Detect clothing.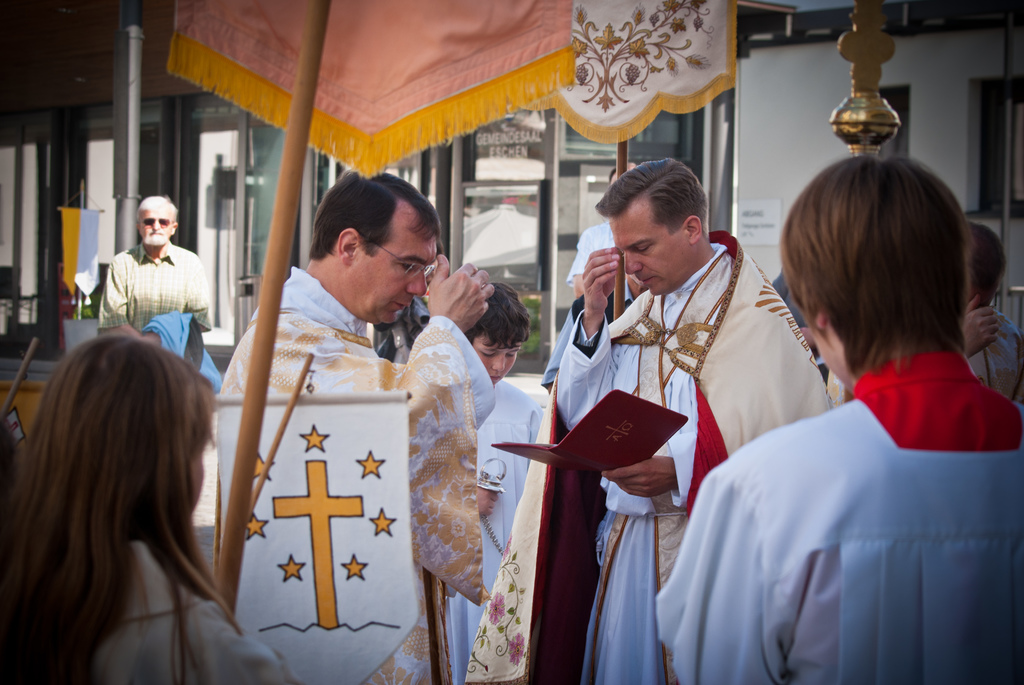
Detected at box(141, 311, 218, 400).
